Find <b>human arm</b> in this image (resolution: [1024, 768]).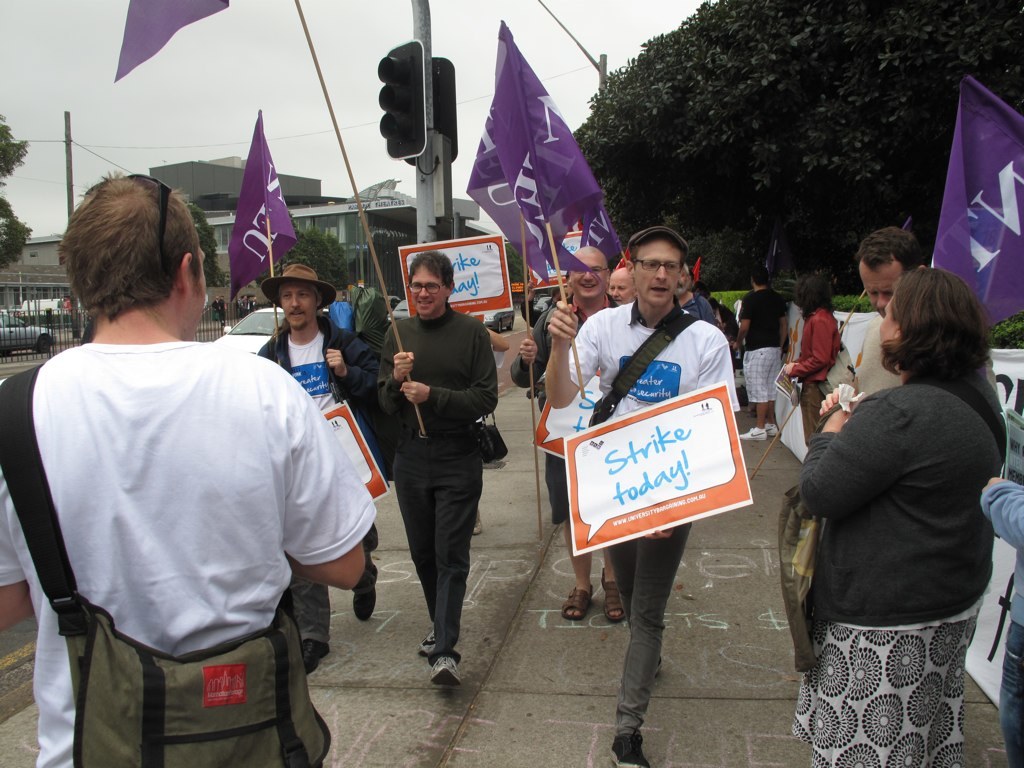
(left=0, top=468, right=34, bottom=637).
